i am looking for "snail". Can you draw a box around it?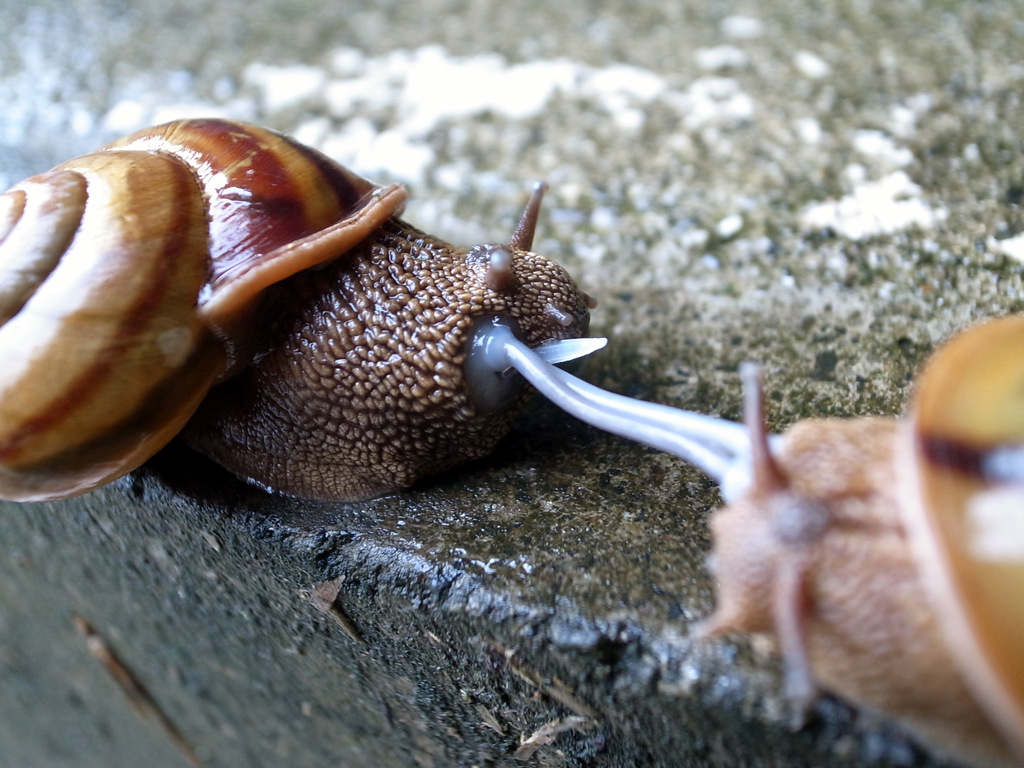
Sure, the bounding box is [left=0, top=113, right=767, bottom=500].
